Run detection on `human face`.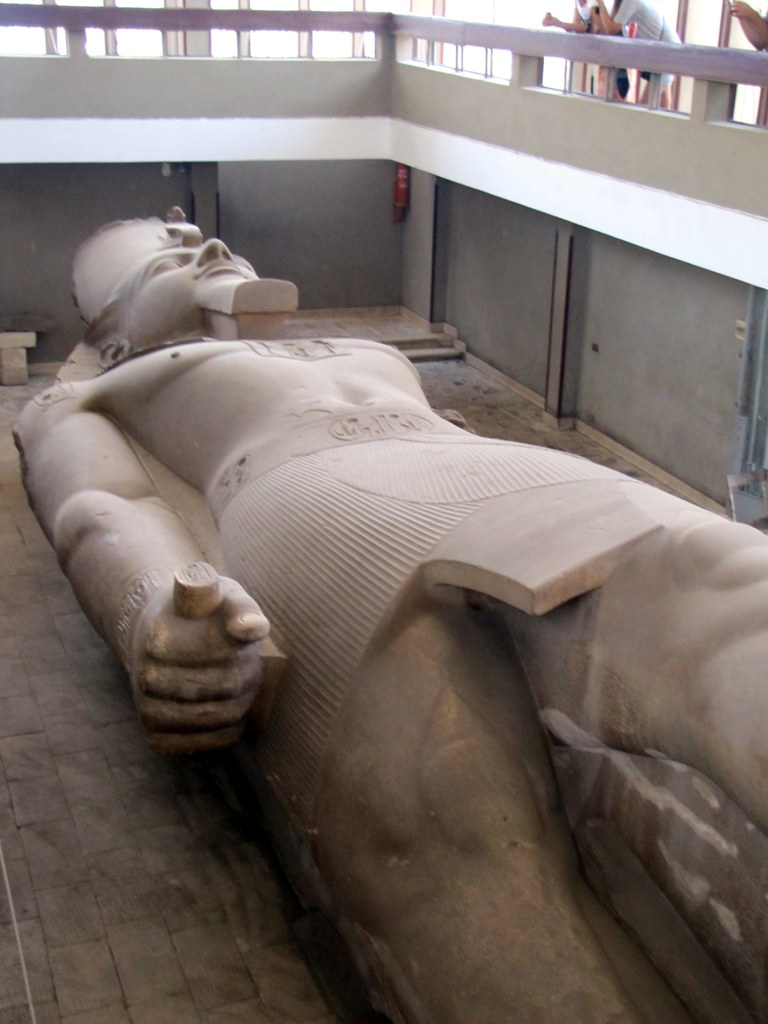
Result: 105/239/259/337.
